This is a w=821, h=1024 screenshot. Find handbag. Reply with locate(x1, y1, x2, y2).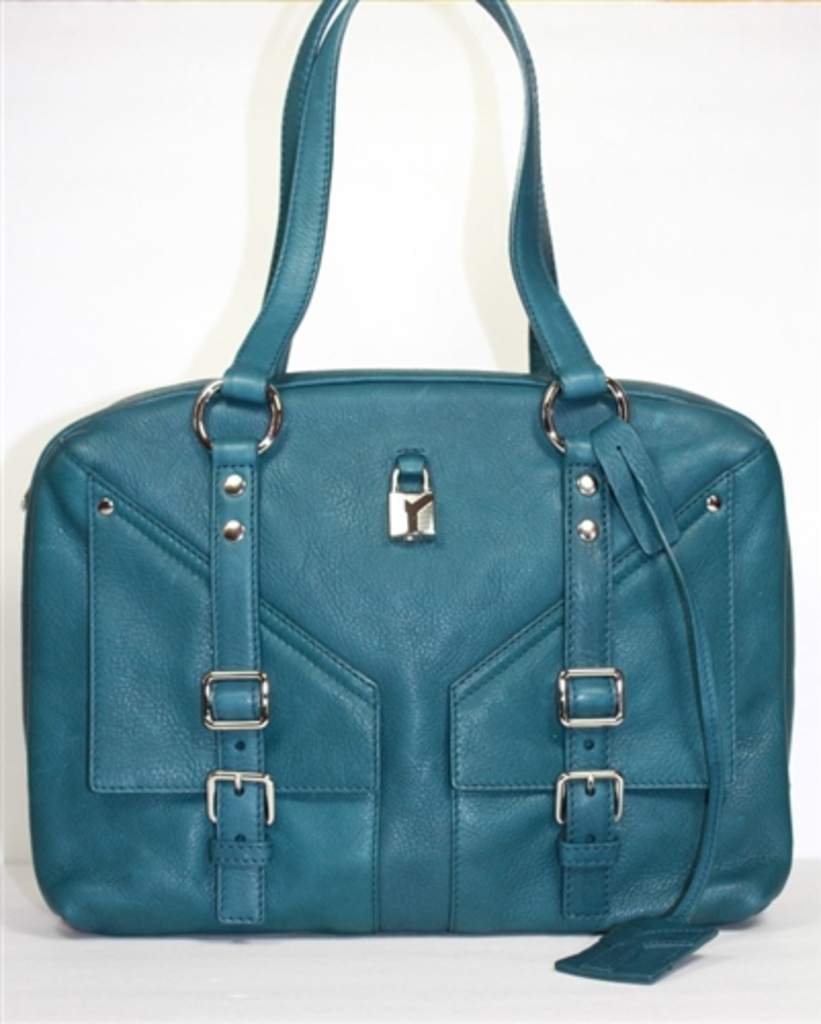
locate(25, 0, 798, 987).
